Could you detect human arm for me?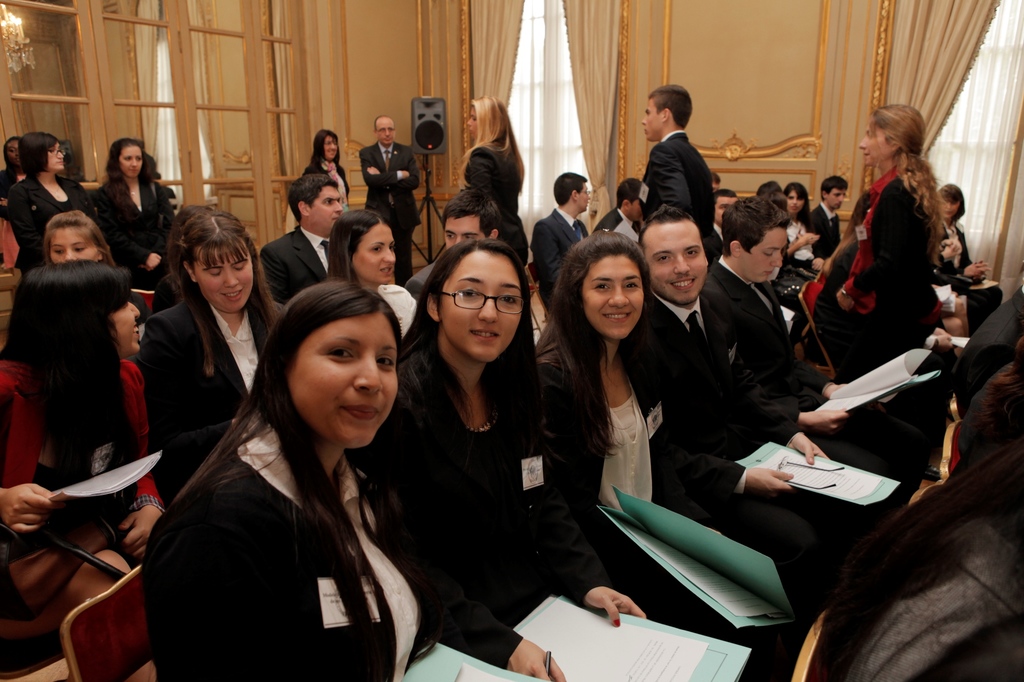
Detection result: bbox(113, 368, 168, 567).
